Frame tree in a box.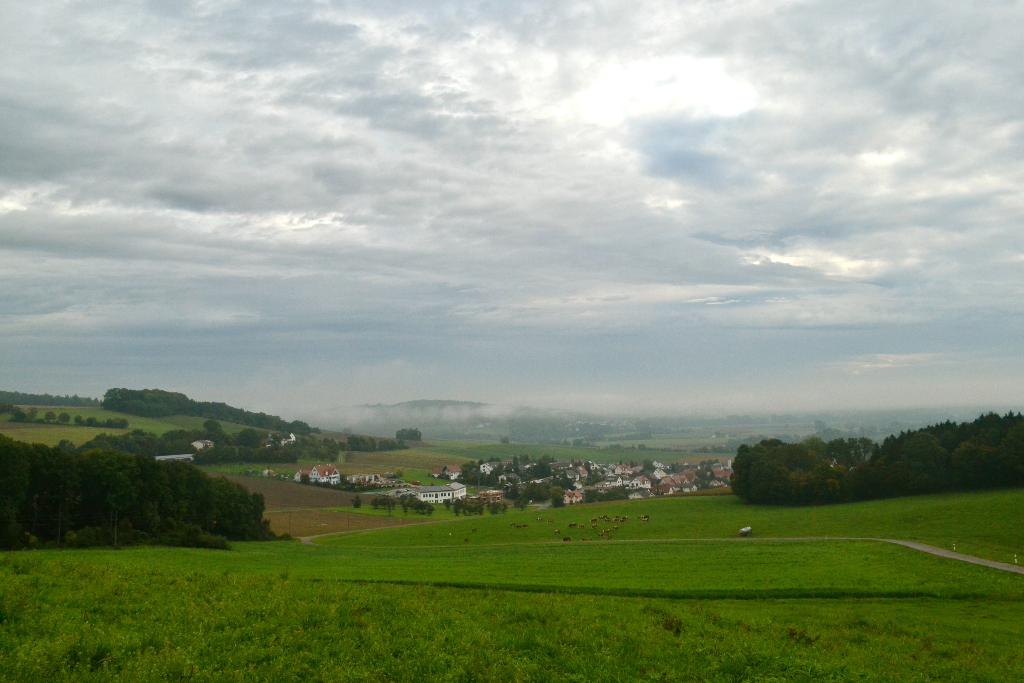
604:488:624:499.
